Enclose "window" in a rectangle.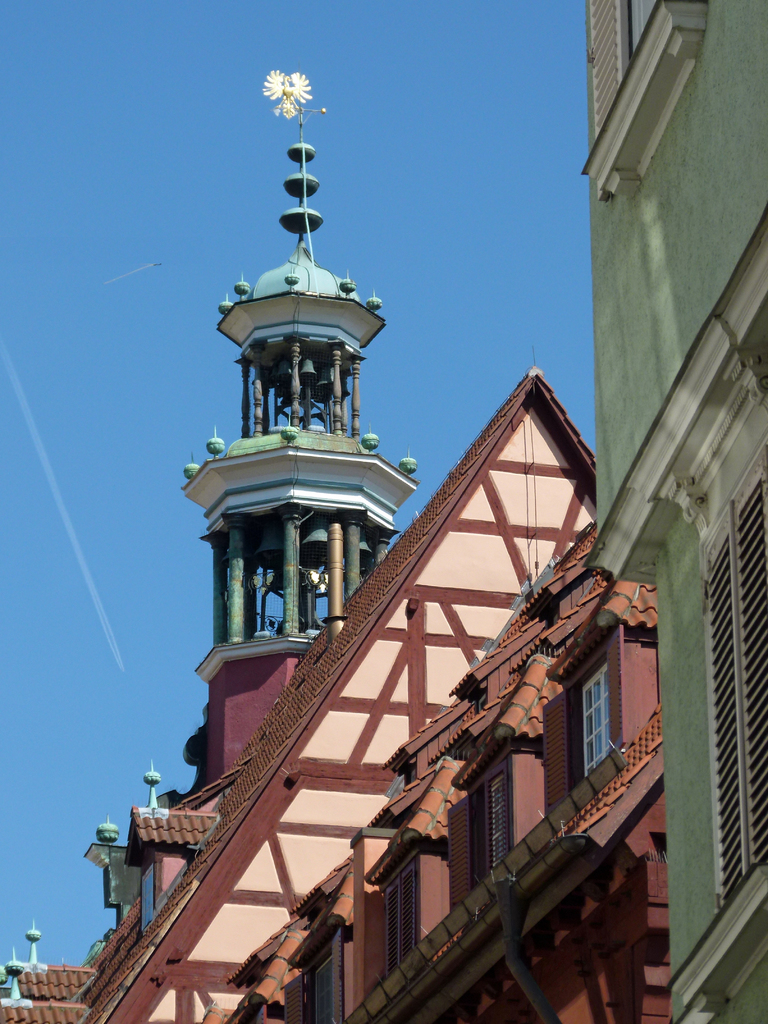
box=[445, 750, 513, 916].
